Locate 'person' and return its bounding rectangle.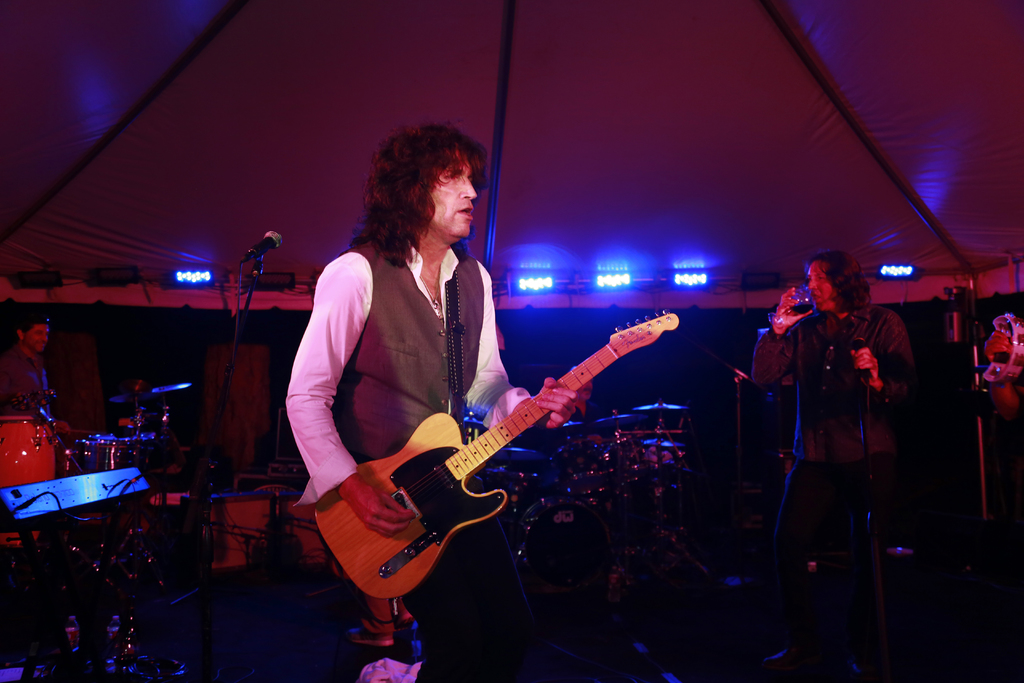
[left=772, top=219, right=908, bottom=655].
